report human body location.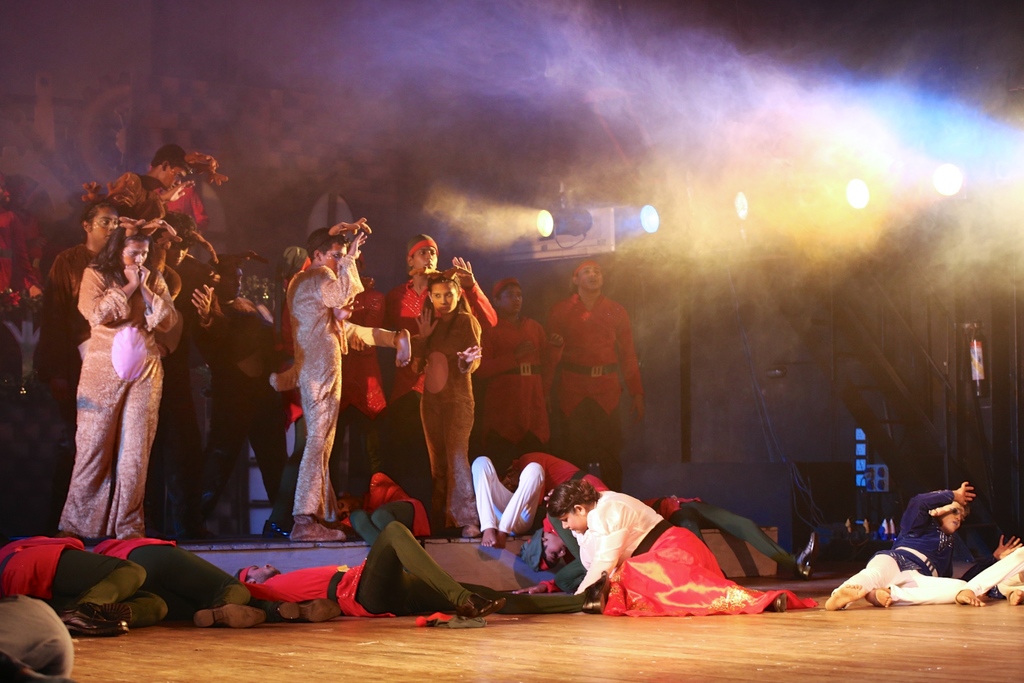
Report: 1,151,805,682.
